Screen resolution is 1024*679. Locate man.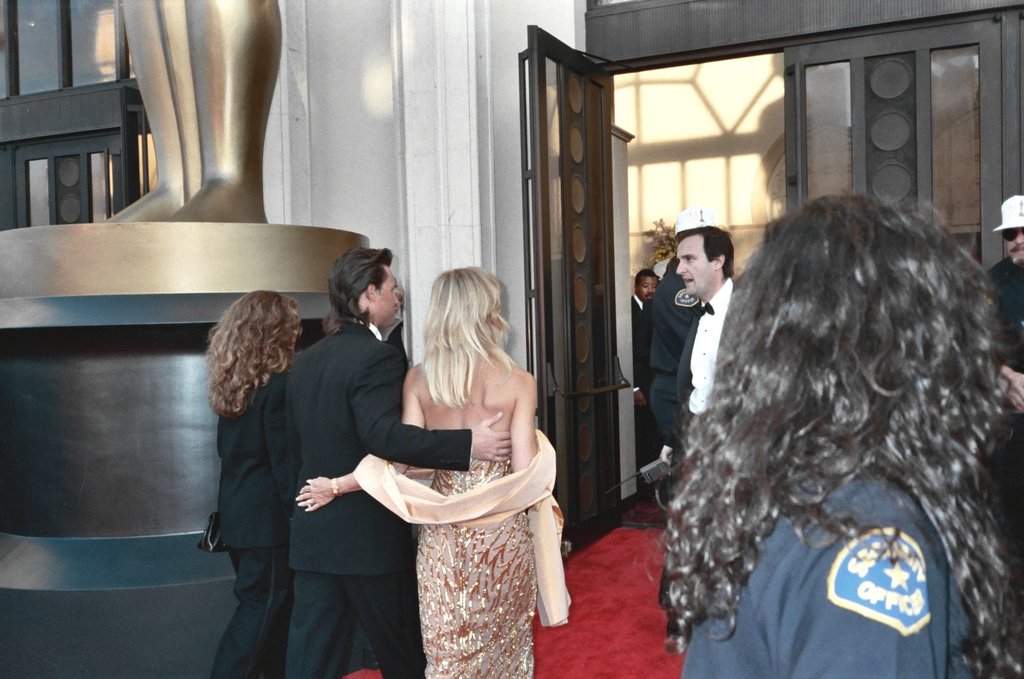
(left=672, top=223, right=746, bottom=439).
